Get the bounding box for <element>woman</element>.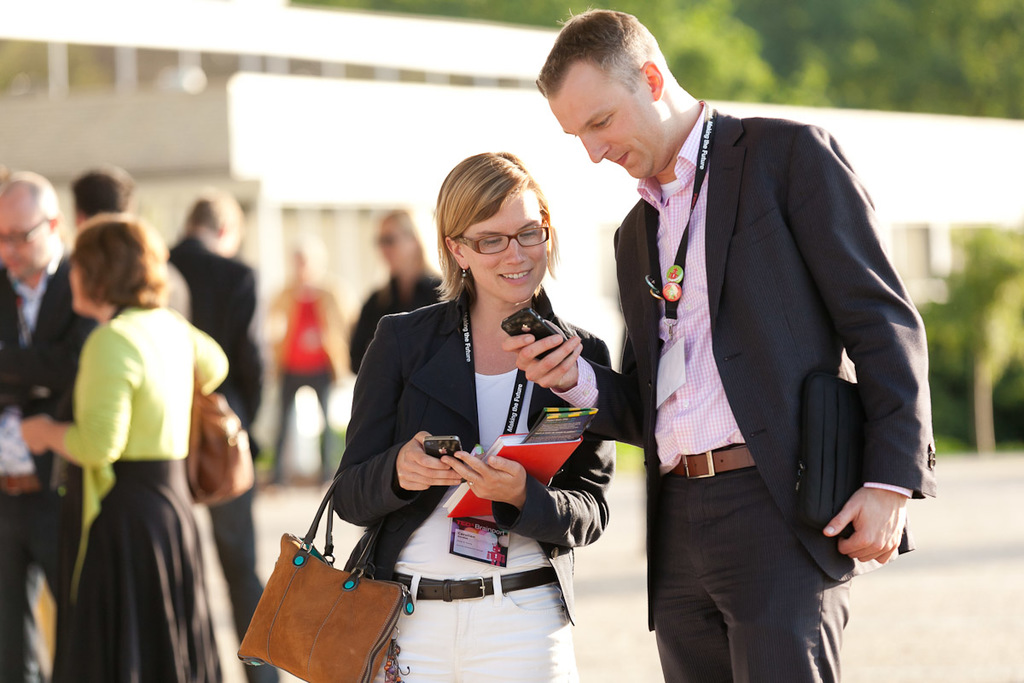
detection(18, 213, 230, 682).
